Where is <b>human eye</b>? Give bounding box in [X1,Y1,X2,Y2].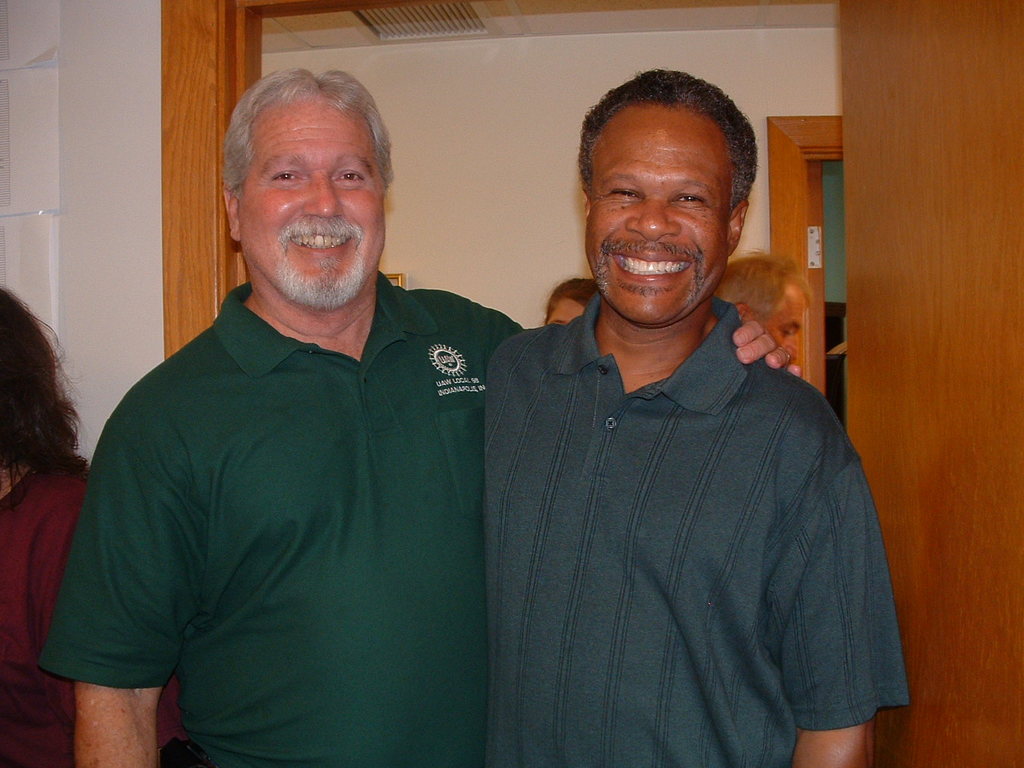
[333,169,363,187].
